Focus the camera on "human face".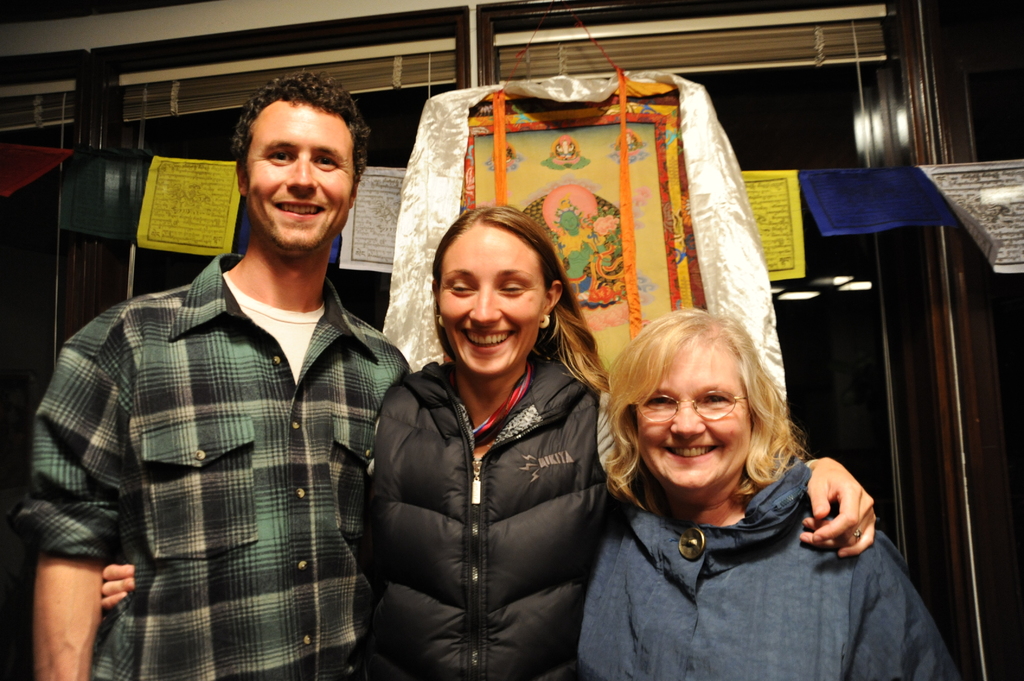
Focus region: x1=250, y1=103, x2=352, y2=252.
